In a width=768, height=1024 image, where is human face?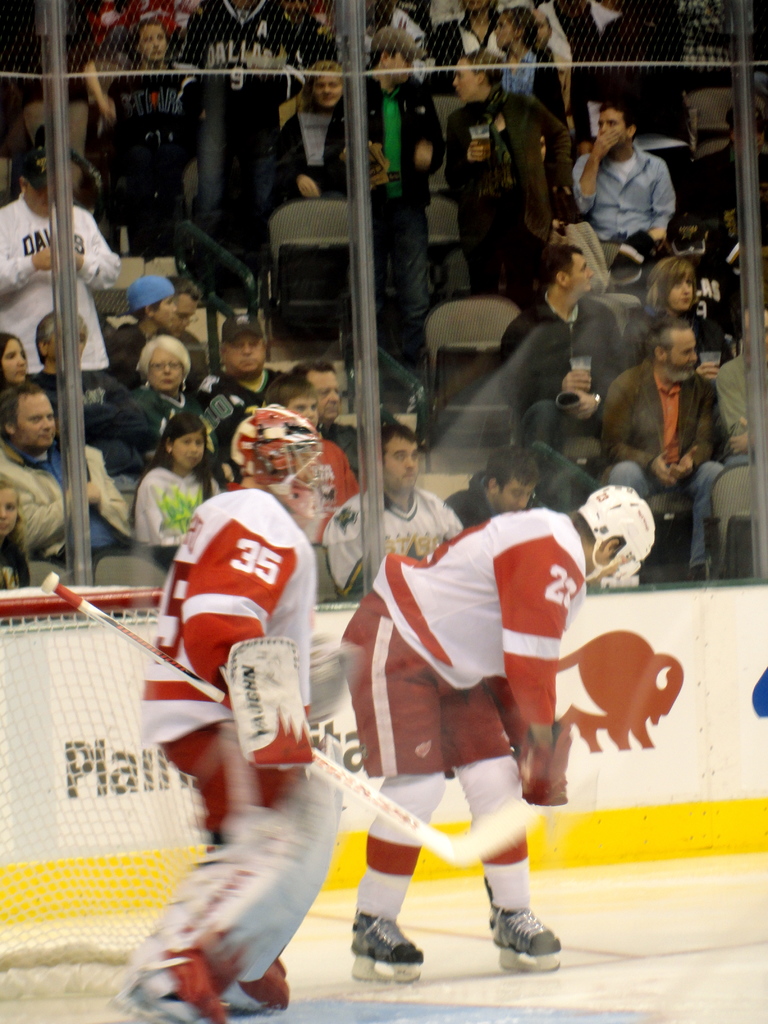
<box>746,310,767,350</box>.
